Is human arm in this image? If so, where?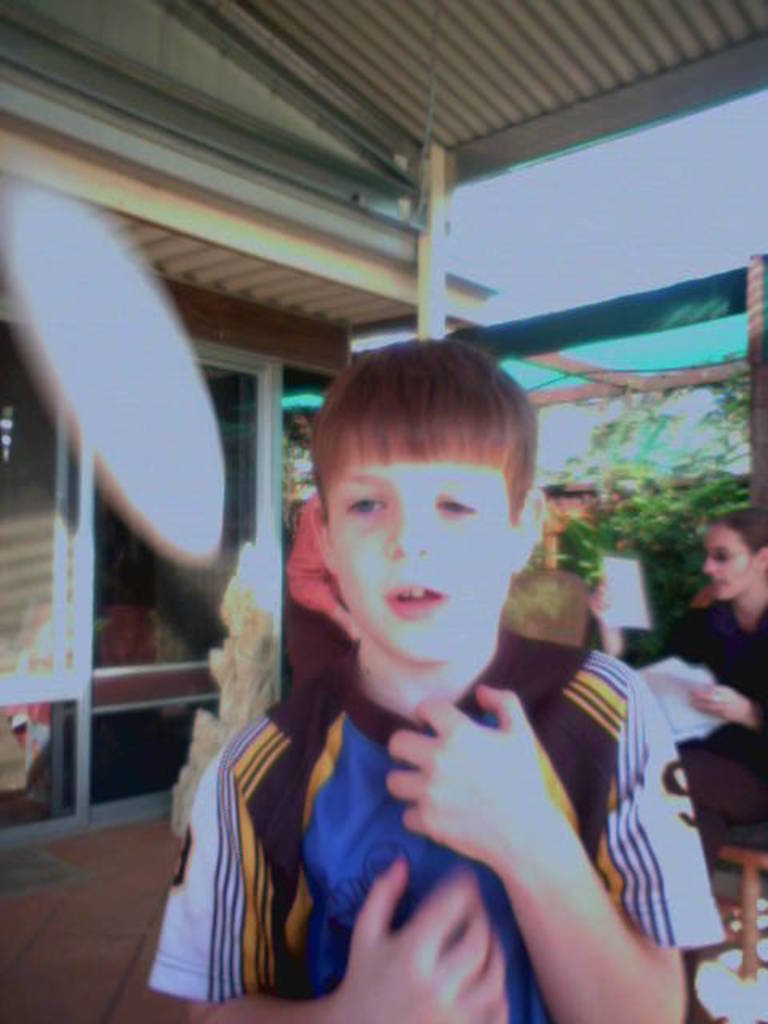
Yes, at [left=286, top=493, right=362, bottom=634].
